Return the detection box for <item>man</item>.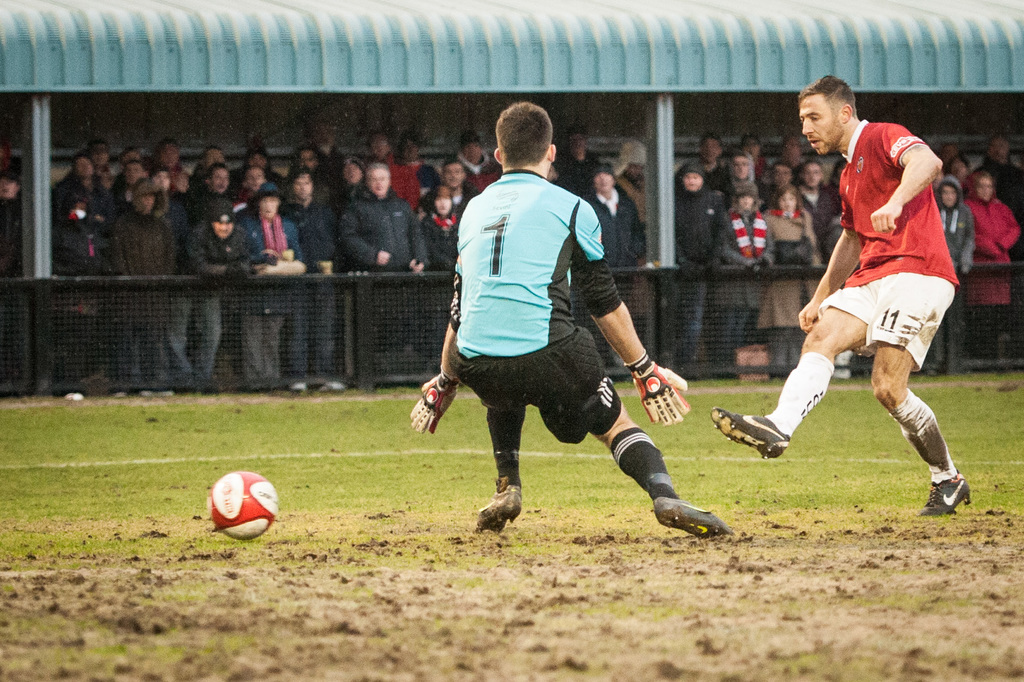
detection(790, 159, 840, 231).
